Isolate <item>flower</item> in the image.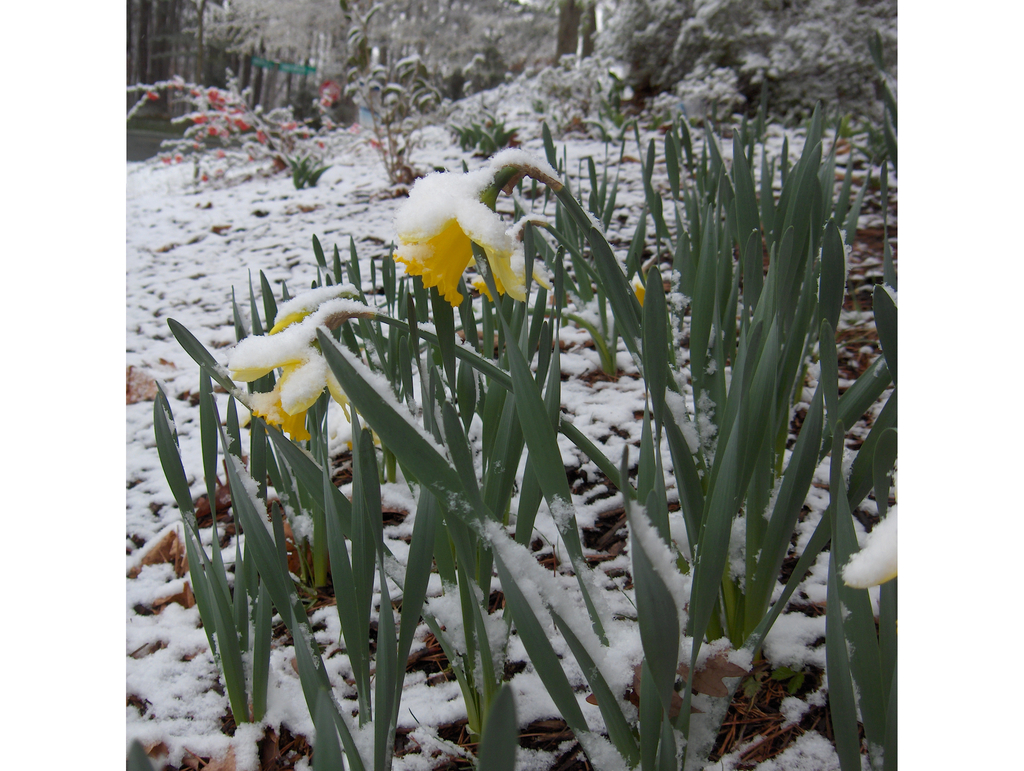
Isolated region: {"left": 229, "top": 297, "right": 371, "bottom": 434}.
